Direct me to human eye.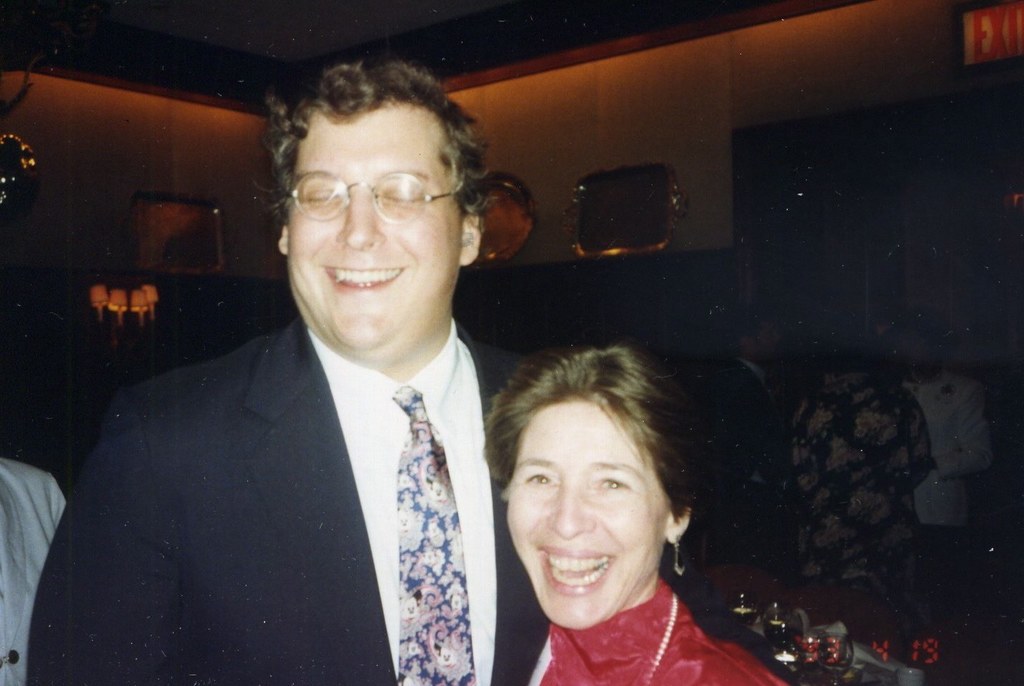
Direction: 521,469,560,492.
